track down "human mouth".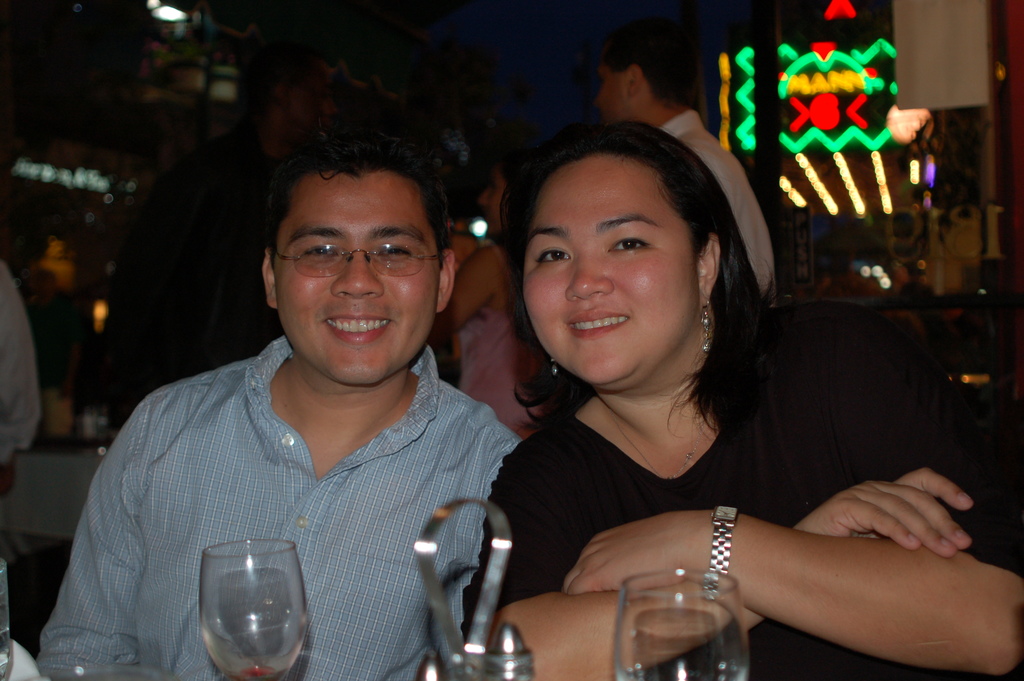
Tracked to [left=325, top=314, right=394, bottom=341].
